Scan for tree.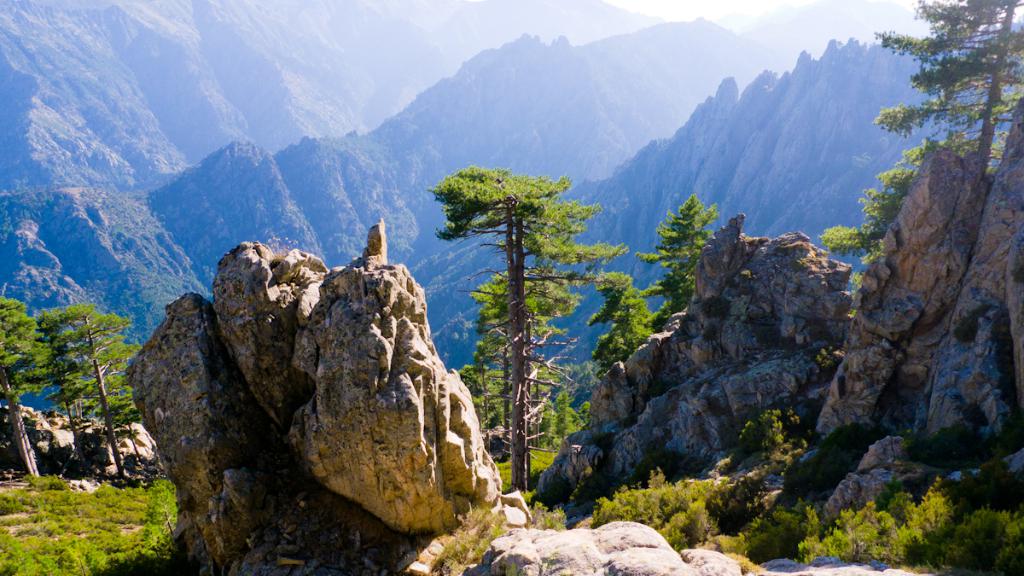
Scan result: 631,187,723,333.
